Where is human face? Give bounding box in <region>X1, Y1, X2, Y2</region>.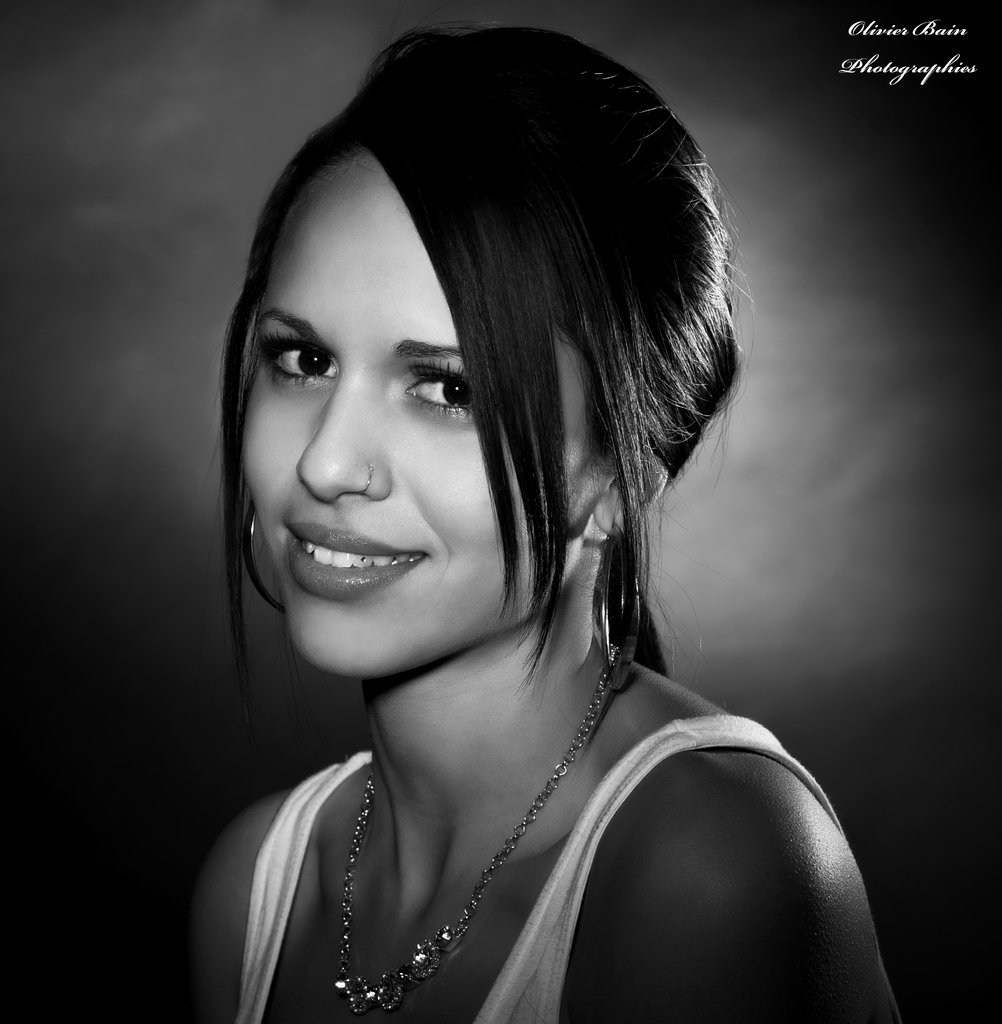
<region>238, 150, 601, 676</region>.
